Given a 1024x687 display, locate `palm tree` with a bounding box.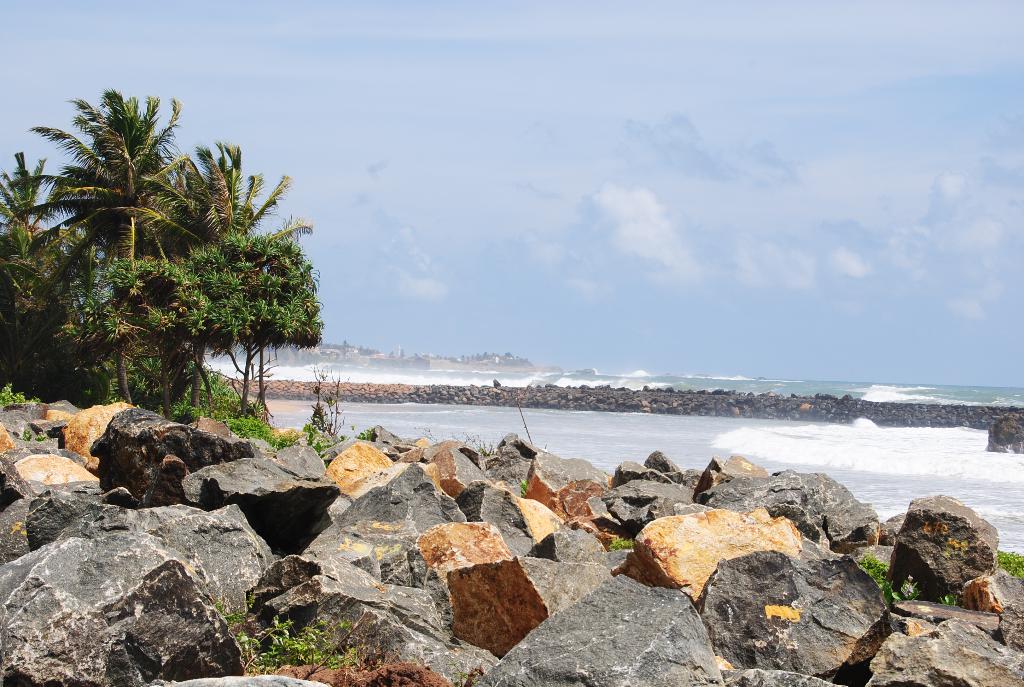
Located: [left=153, top=157, right=295, bottom=407].
